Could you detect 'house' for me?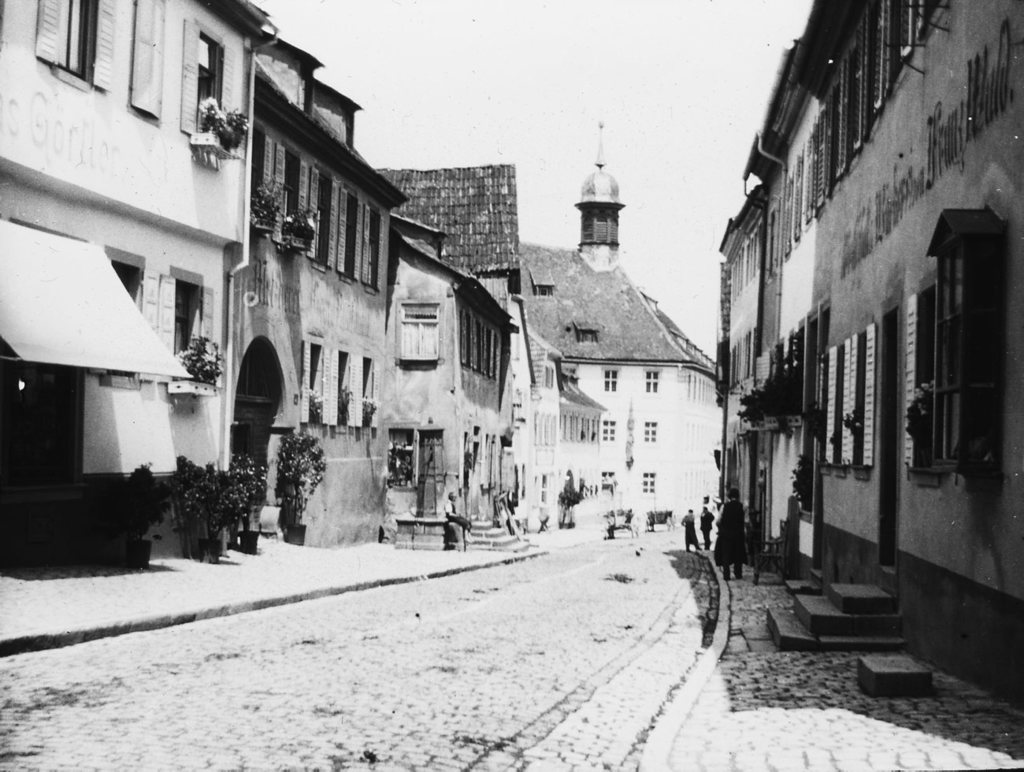
Detection result: x1=516 y1=122 x2=716 y2=525.
